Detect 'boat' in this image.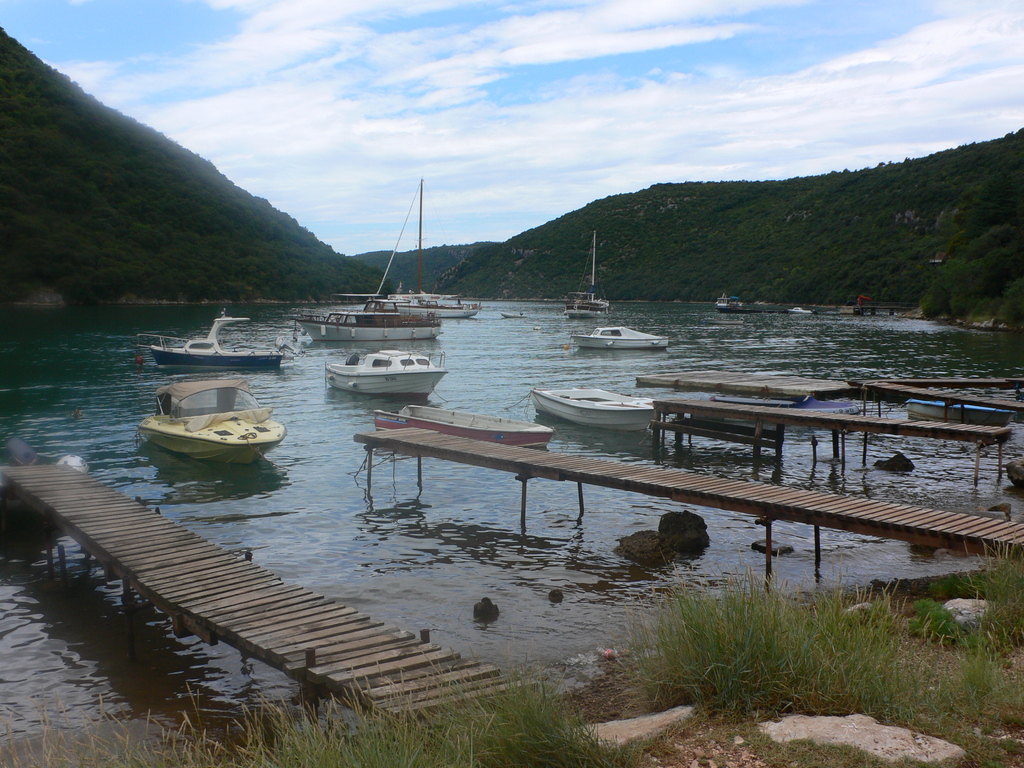
Detection: [374,394,552,459].
